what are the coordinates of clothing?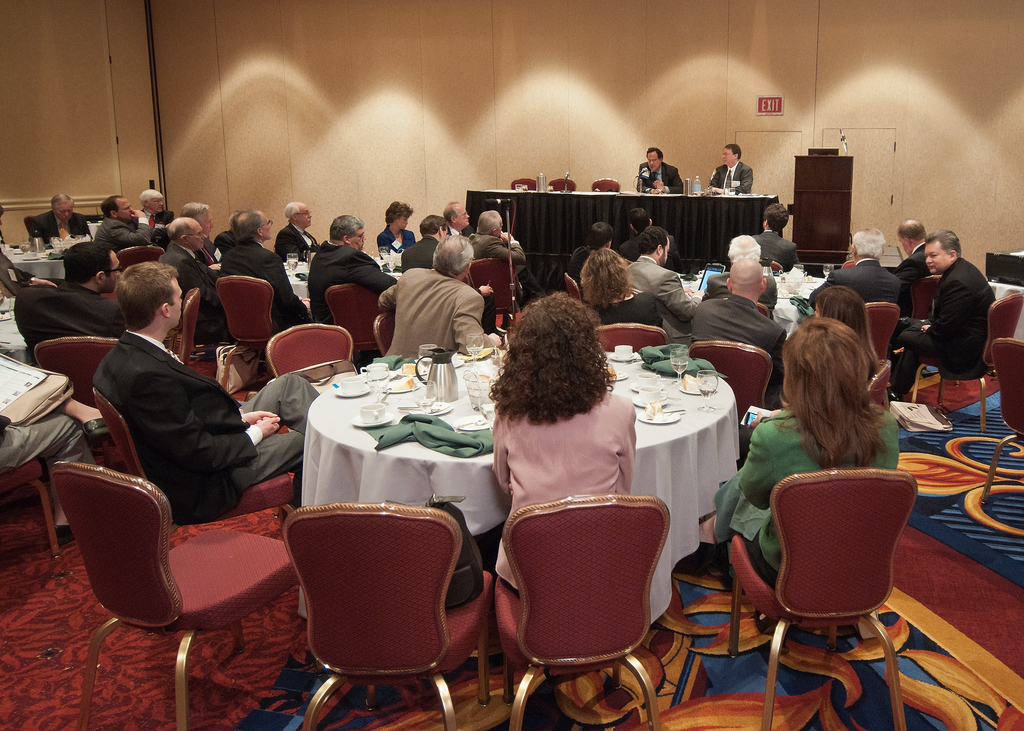
BBox(814, 261, 904, 308).
